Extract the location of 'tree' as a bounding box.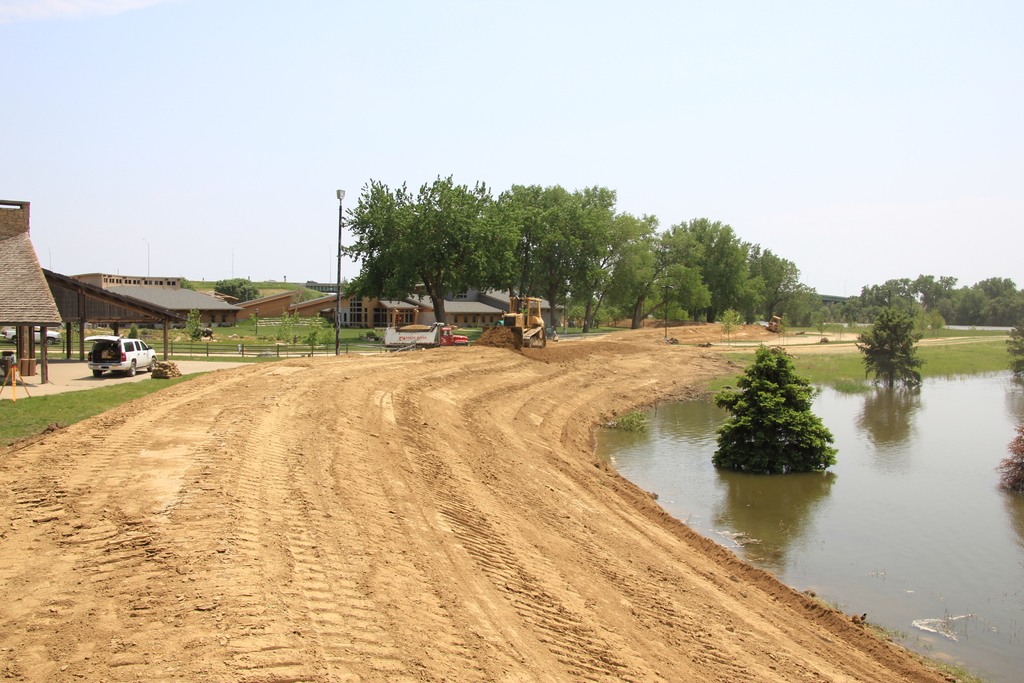
l=724, t=347, r=845, b=484.
